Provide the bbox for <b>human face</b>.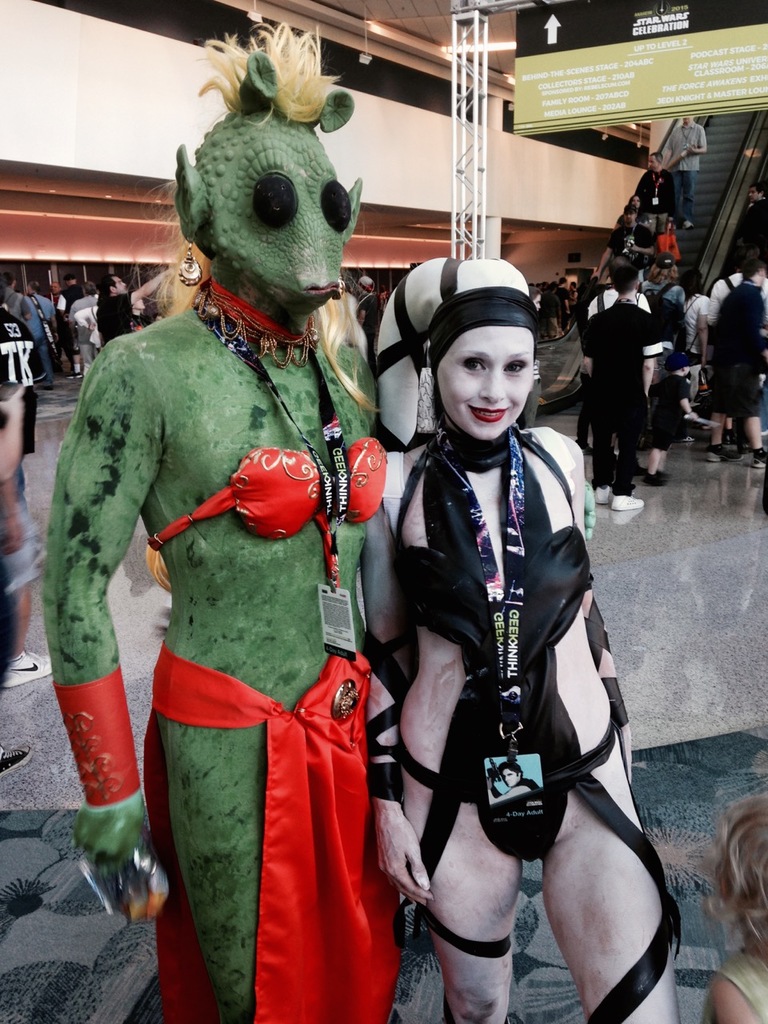
locate(49, 282, 61, 291).
